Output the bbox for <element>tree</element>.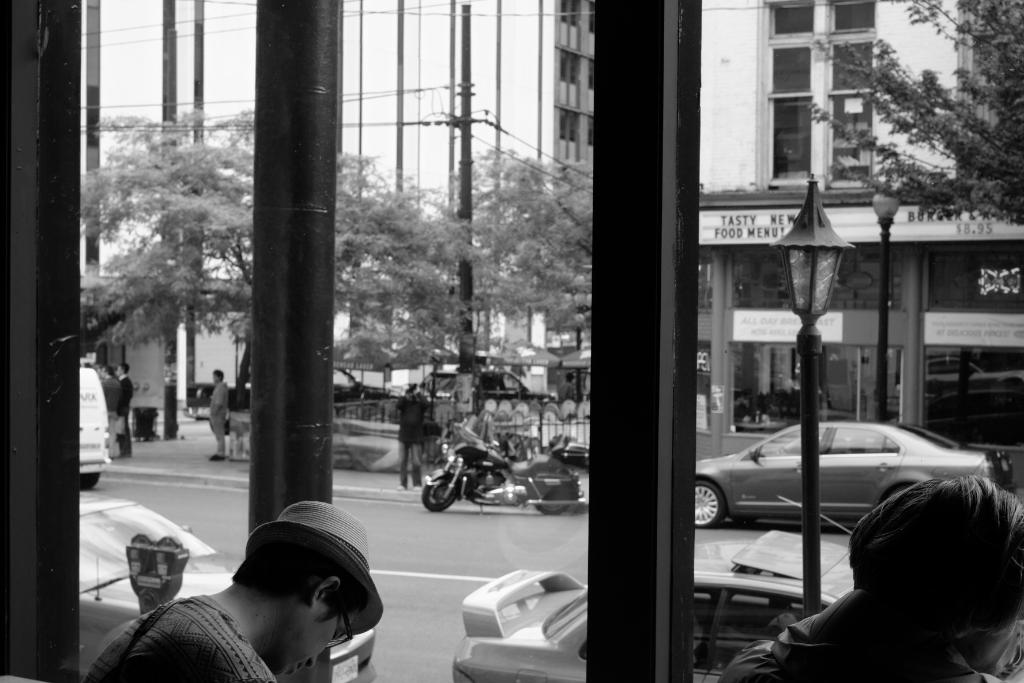
<region>68, 104, 260, 413</region>.
